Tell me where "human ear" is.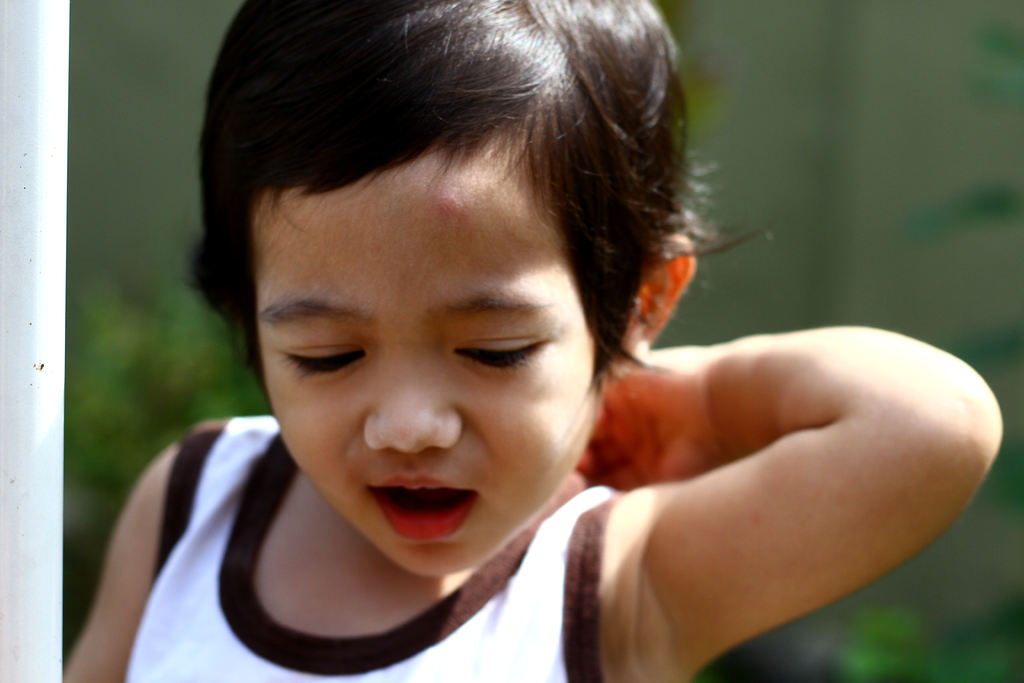
"human ear" is at <box>601,240,696,374</box>.
